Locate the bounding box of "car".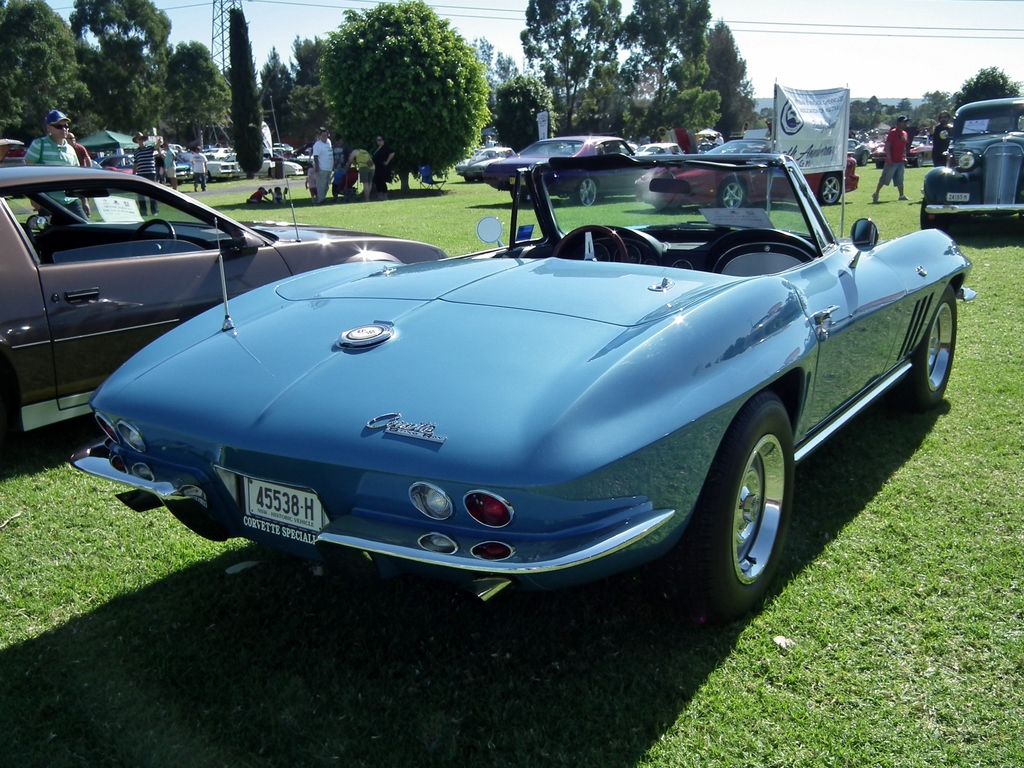
Bounding box: (x1=918, y1=103, x2=1023, y2=236).
